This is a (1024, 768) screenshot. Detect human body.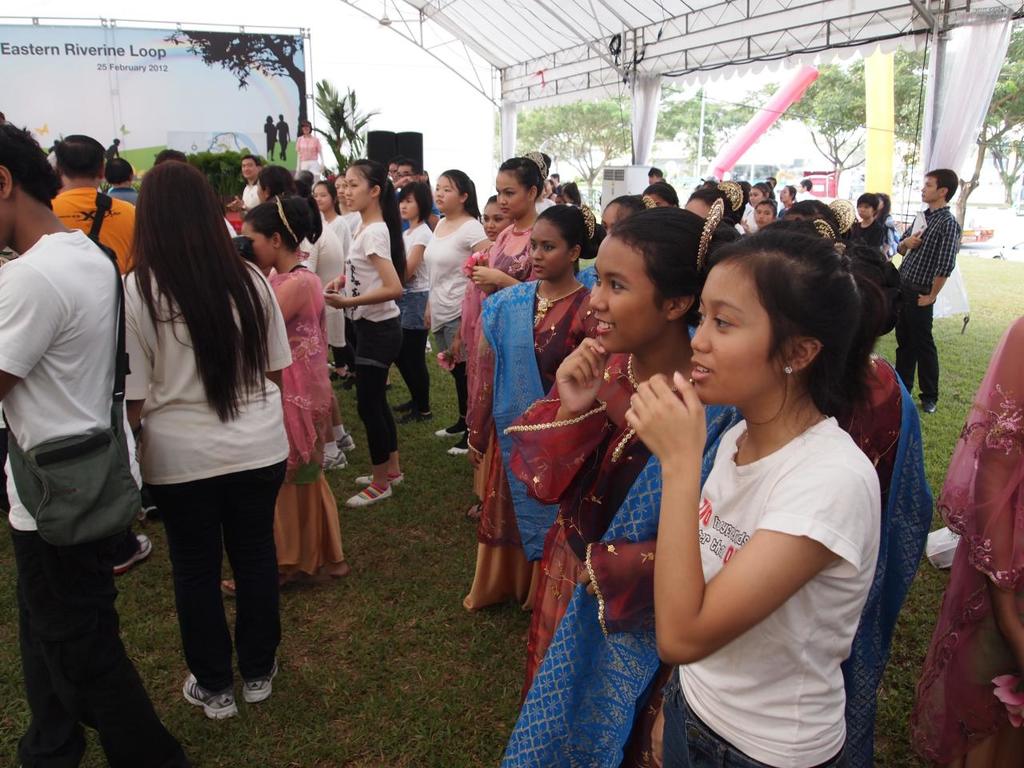
x1=218, y1=266, x2=334, y2=598.
